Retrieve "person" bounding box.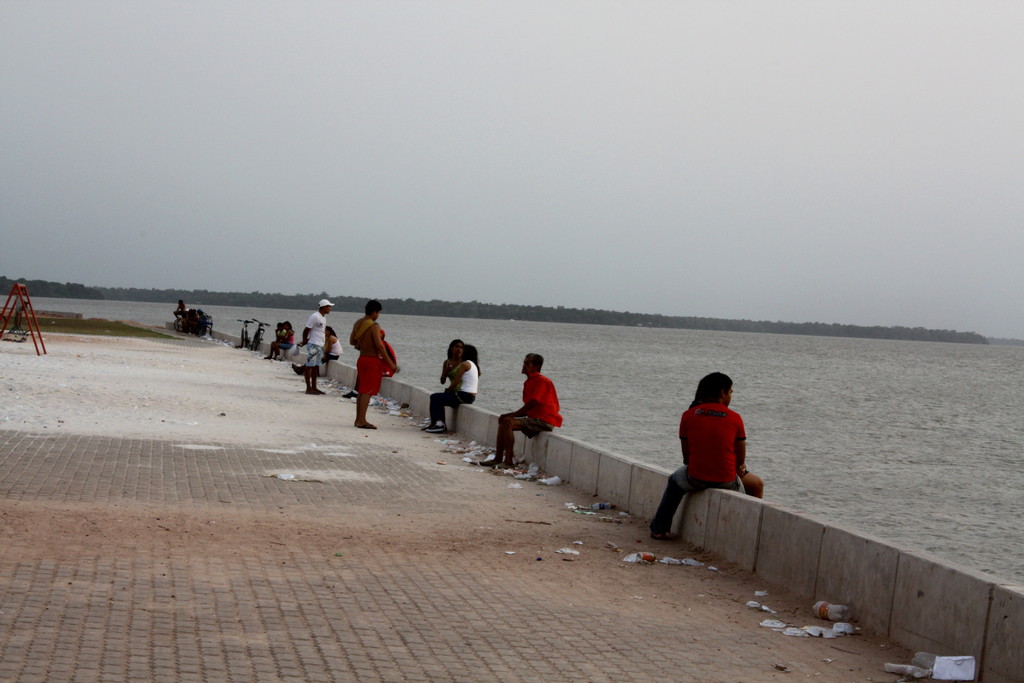
Bounding box: (left=450, top=338, right=480, bottom=425).
